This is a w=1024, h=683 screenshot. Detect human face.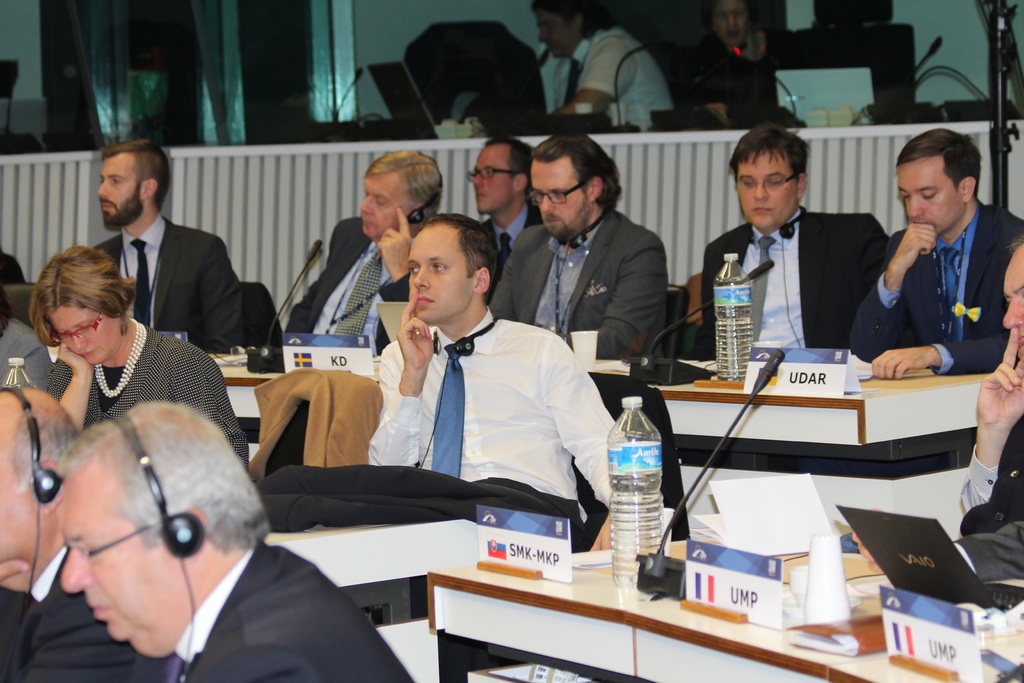
box=[95, 152, 136, 217].
